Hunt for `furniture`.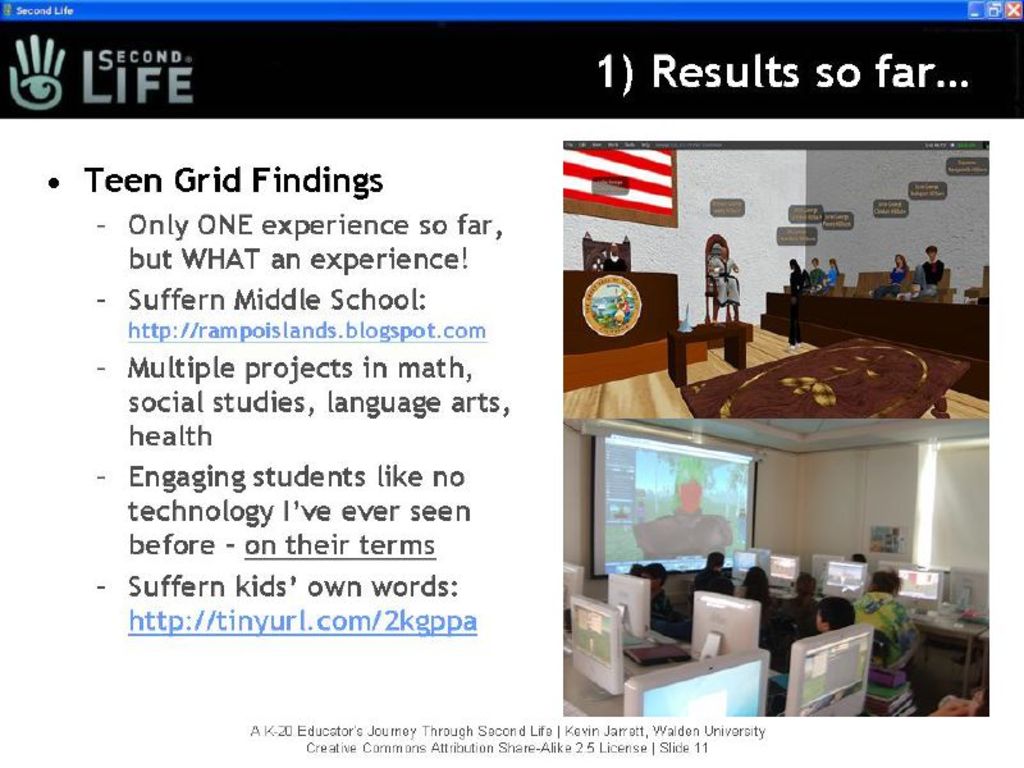
Hunted down at box(783, 274, 841, 294).
